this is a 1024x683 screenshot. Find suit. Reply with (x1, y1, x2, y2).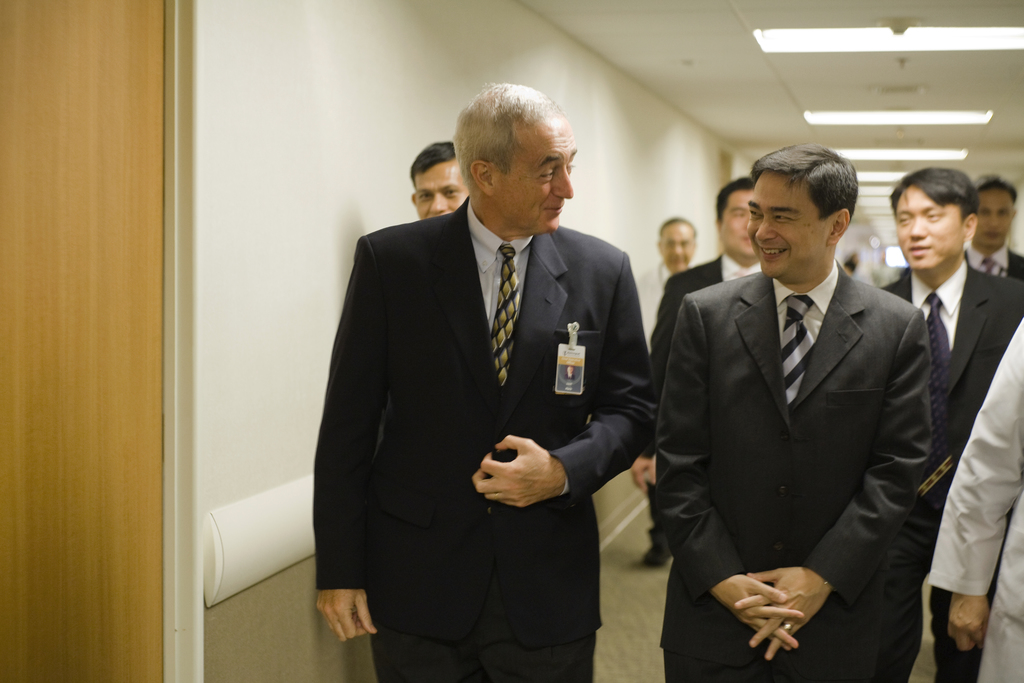
(876, 259, 1023, 682).
